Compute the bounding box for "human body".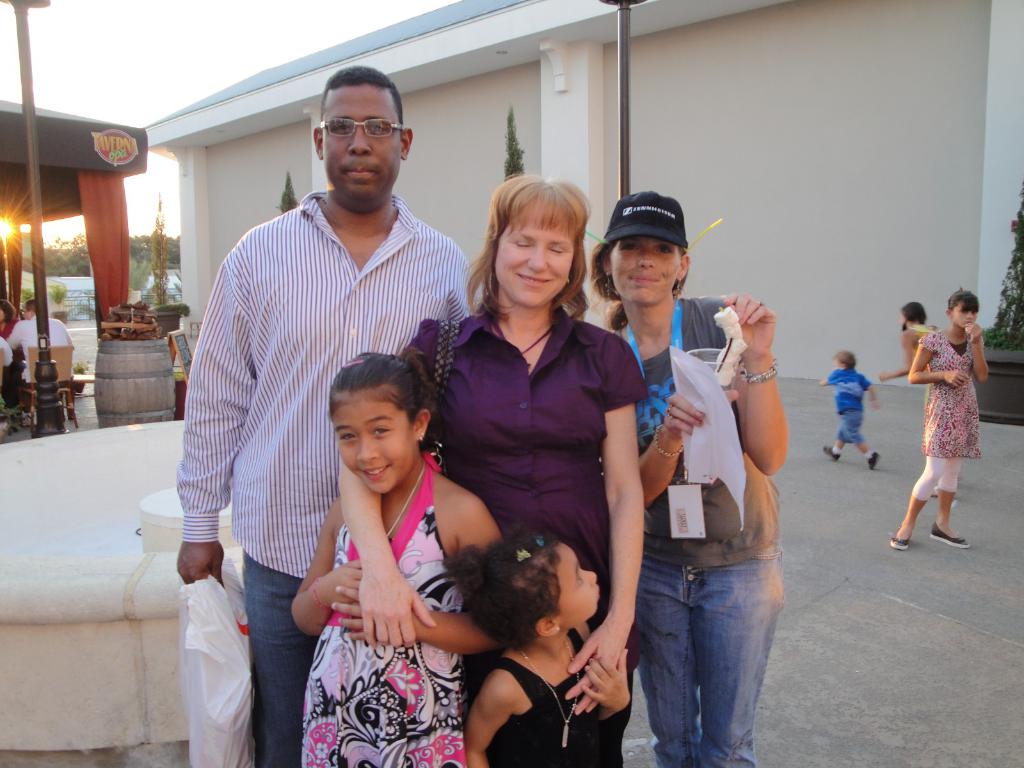
left=594, top=192, right=790, bottom=767.
